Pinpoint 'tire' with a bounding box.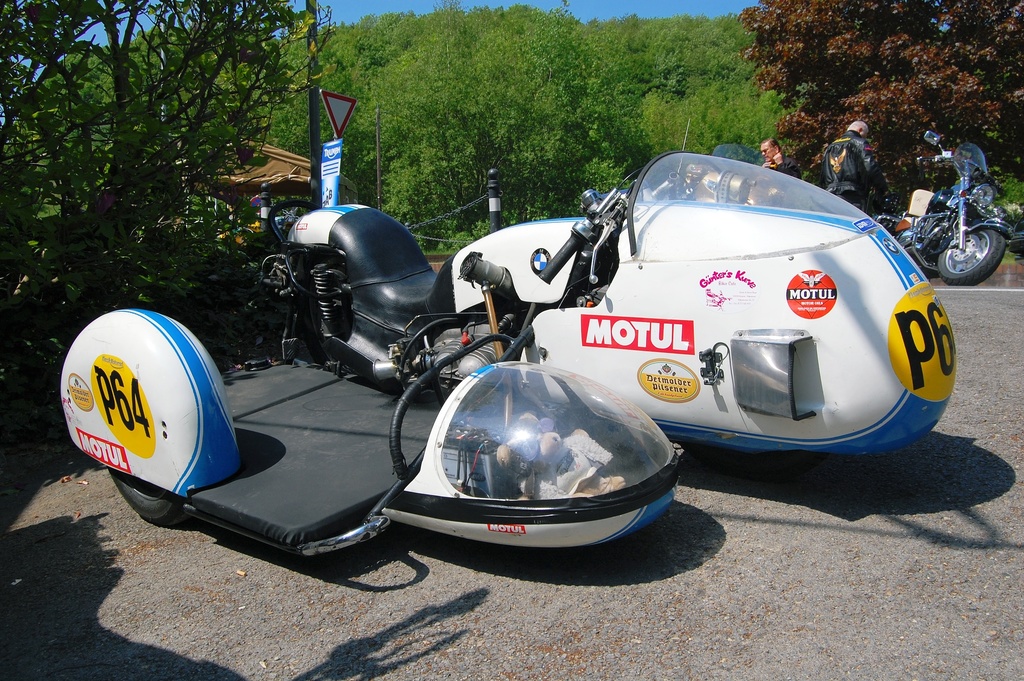
(left=299, top=263, right=349, bottom=365).
